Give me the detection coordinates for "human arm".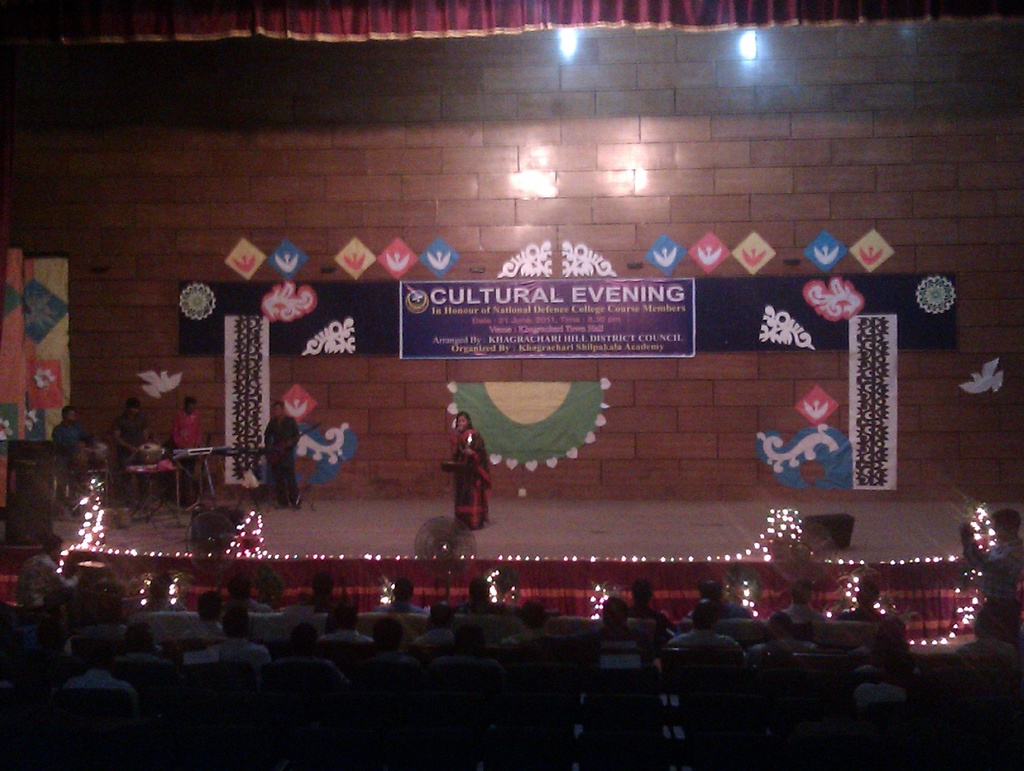
region(113, 419, 129, 457).
